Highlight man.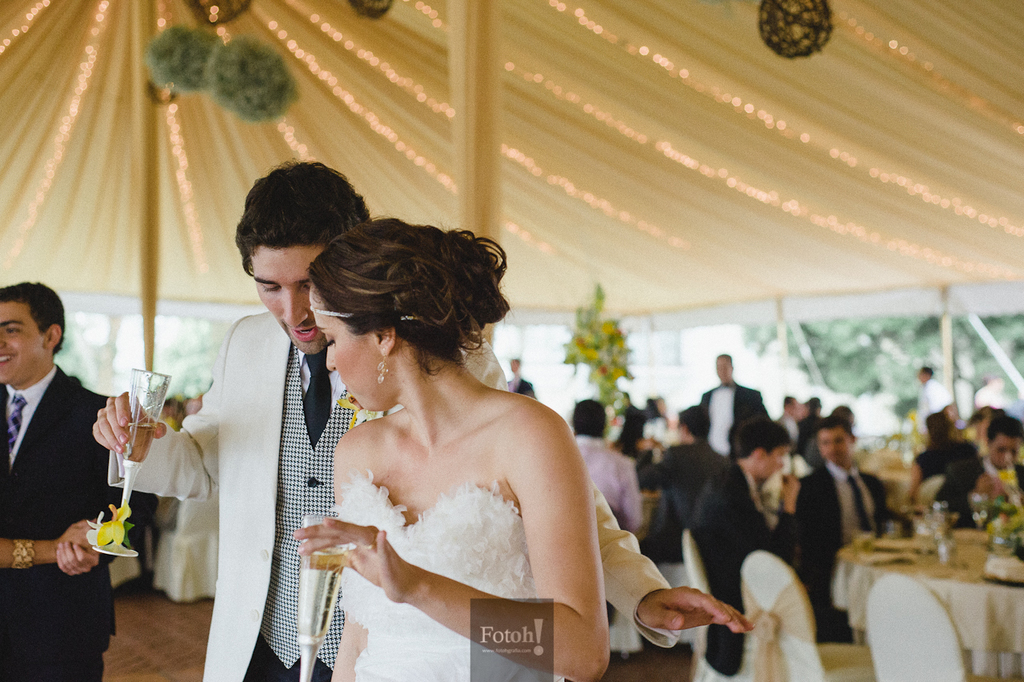
Highlighted region: {"left": 683, "top": 418, "right": 811, "bottom": 681}.
